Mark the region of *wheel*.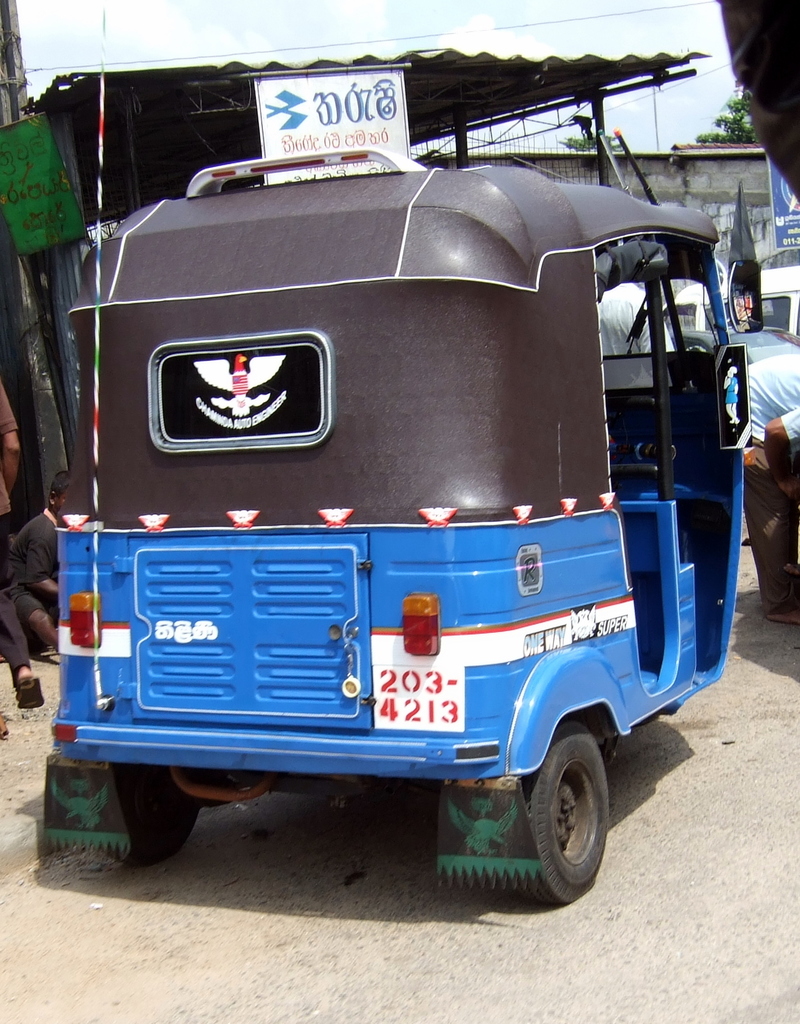
Region: (x1=99, y1=764, x2=203, y2=867).
